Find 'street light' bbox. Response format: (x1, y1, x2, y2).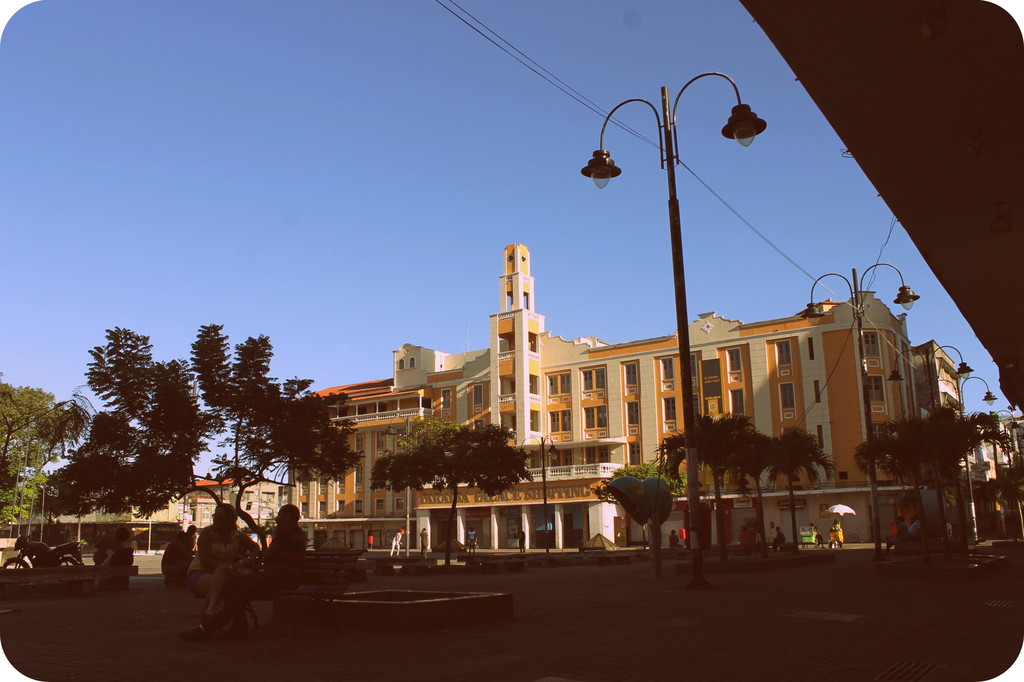
(933, 373, 997, 554).
